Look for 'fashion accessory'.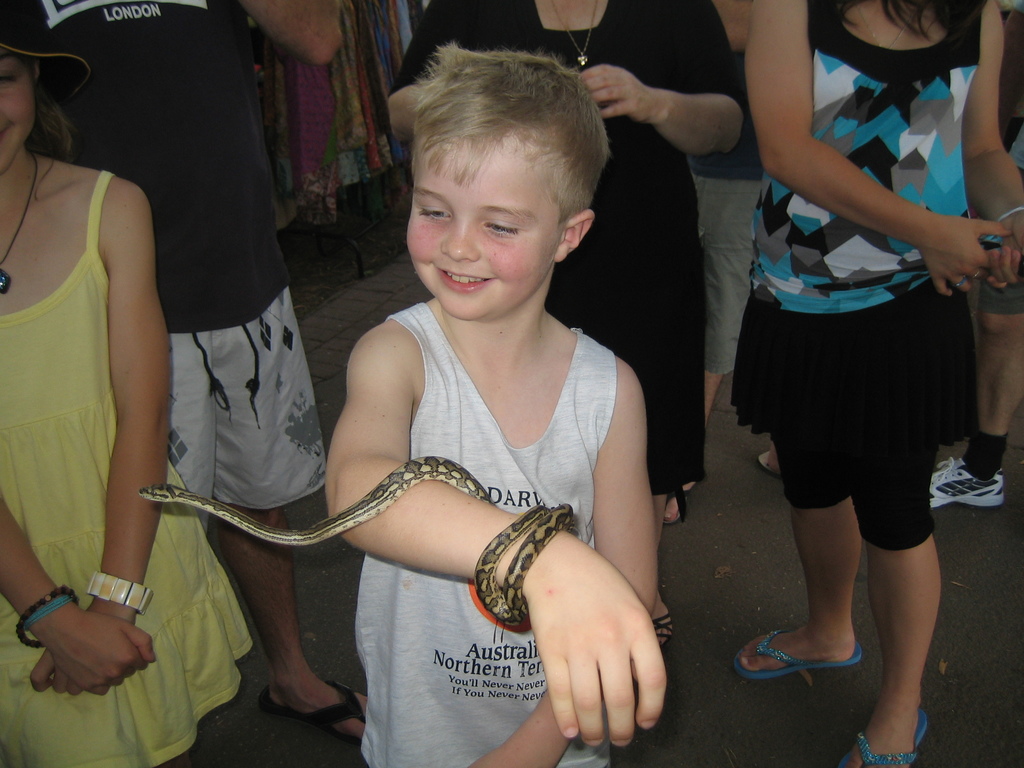
Found: pyautogui.locateOnScreen(19, 582, 74, 642).
